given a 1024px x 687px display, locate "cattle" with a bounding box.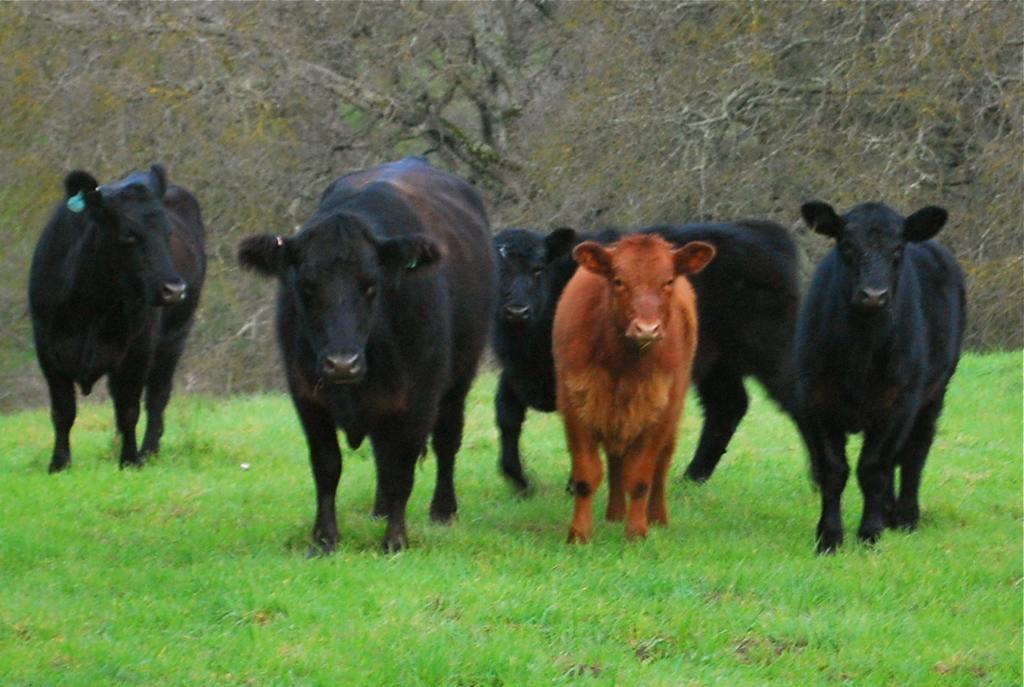
Located: detection(500, 229, 824, 508).
